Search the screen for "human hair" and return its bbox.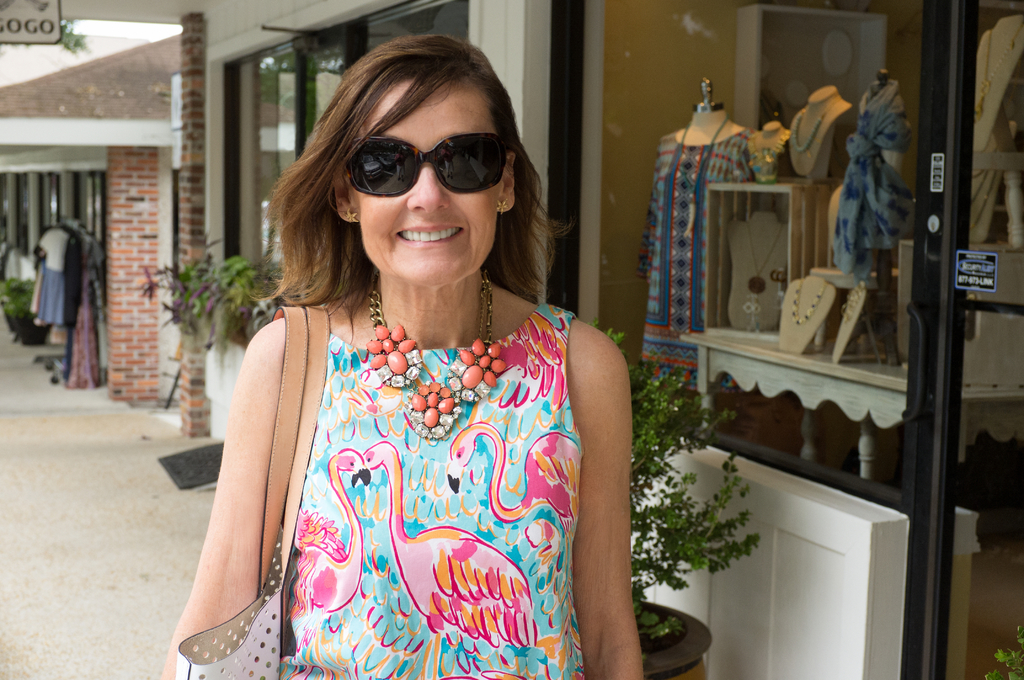
Found: x1=249, y1=31, x2=572, y2=323.
